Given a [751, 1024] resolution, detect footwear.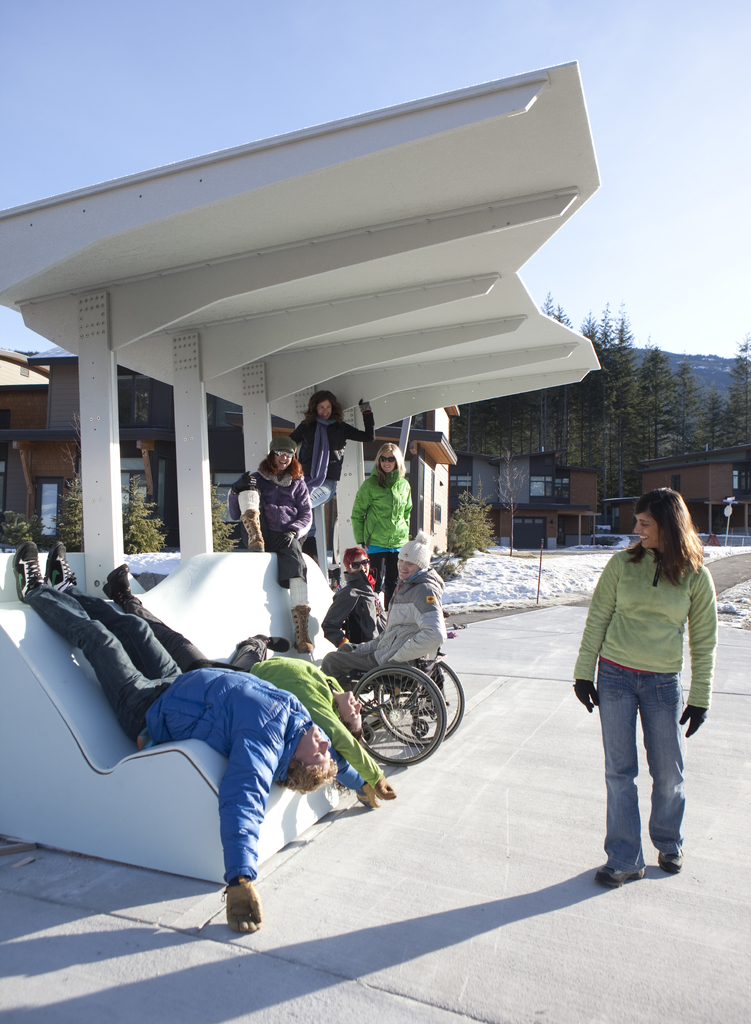
crop(10, 540, 40, 601).
